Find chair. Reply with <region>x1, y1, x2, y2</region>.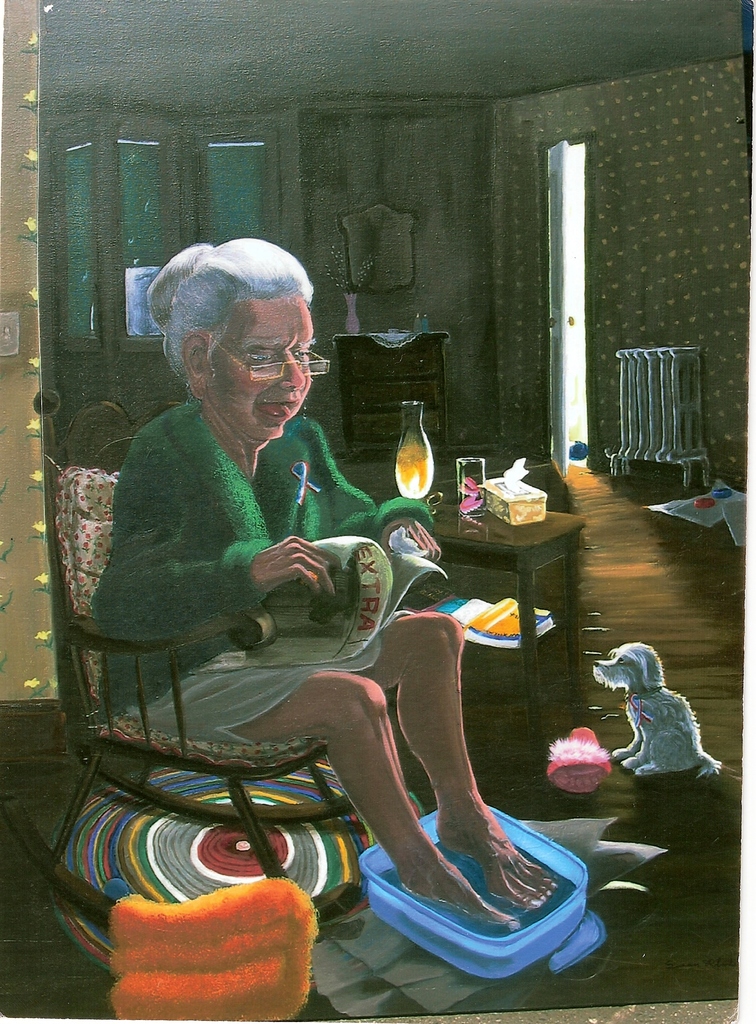
<region>0, 467, 421, 934</region>.
